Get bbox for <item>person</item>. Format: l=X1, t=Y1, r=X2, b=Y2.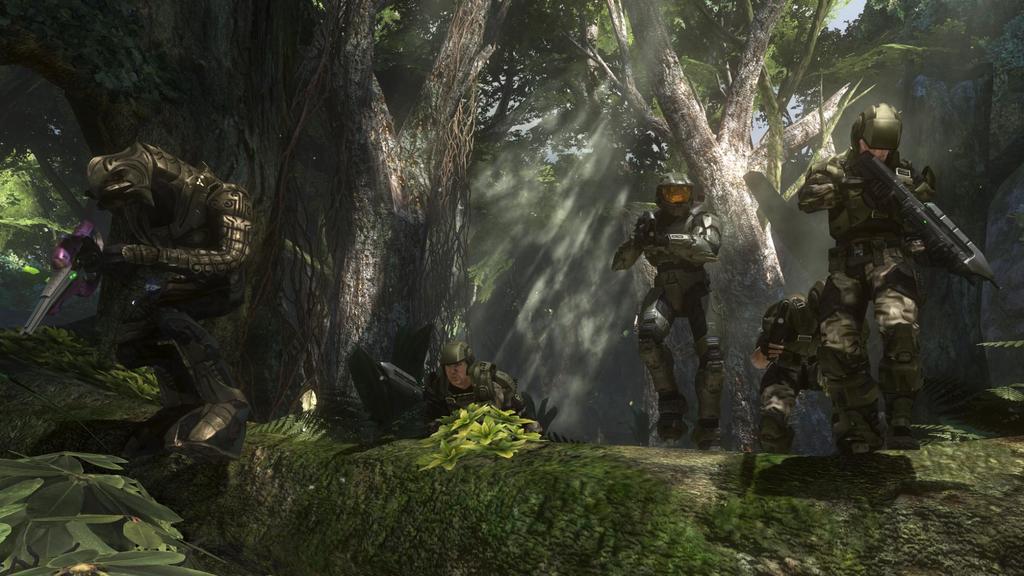
l=630, t=167, r=725, b=440.
